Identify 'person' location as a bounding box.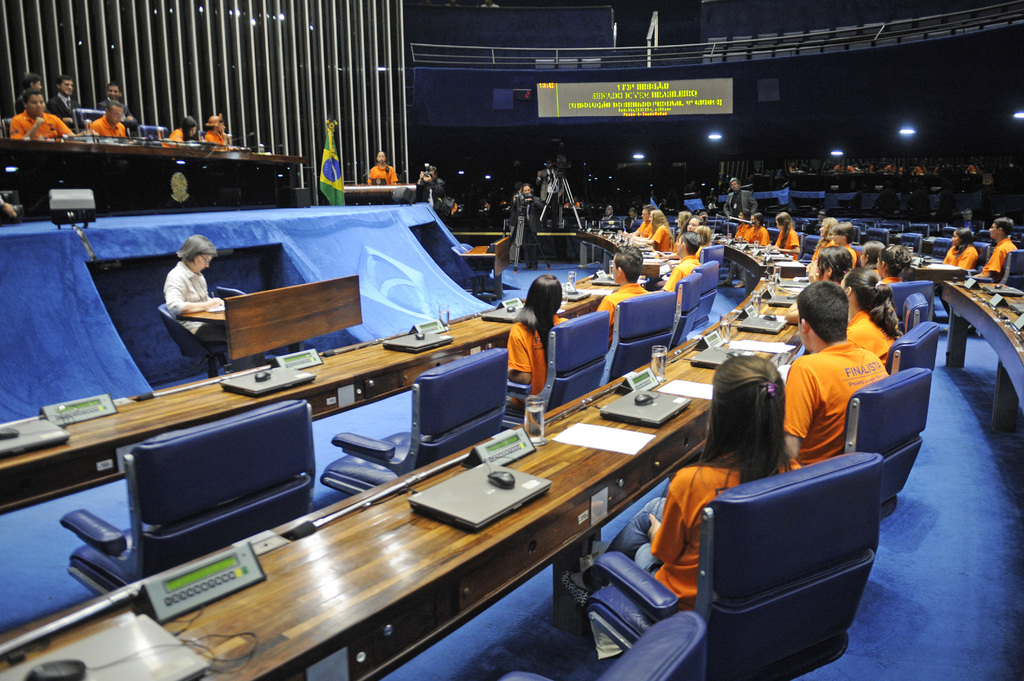
{"x1": 724, "y1": 177, "x2": 755, "y2": 220}.
